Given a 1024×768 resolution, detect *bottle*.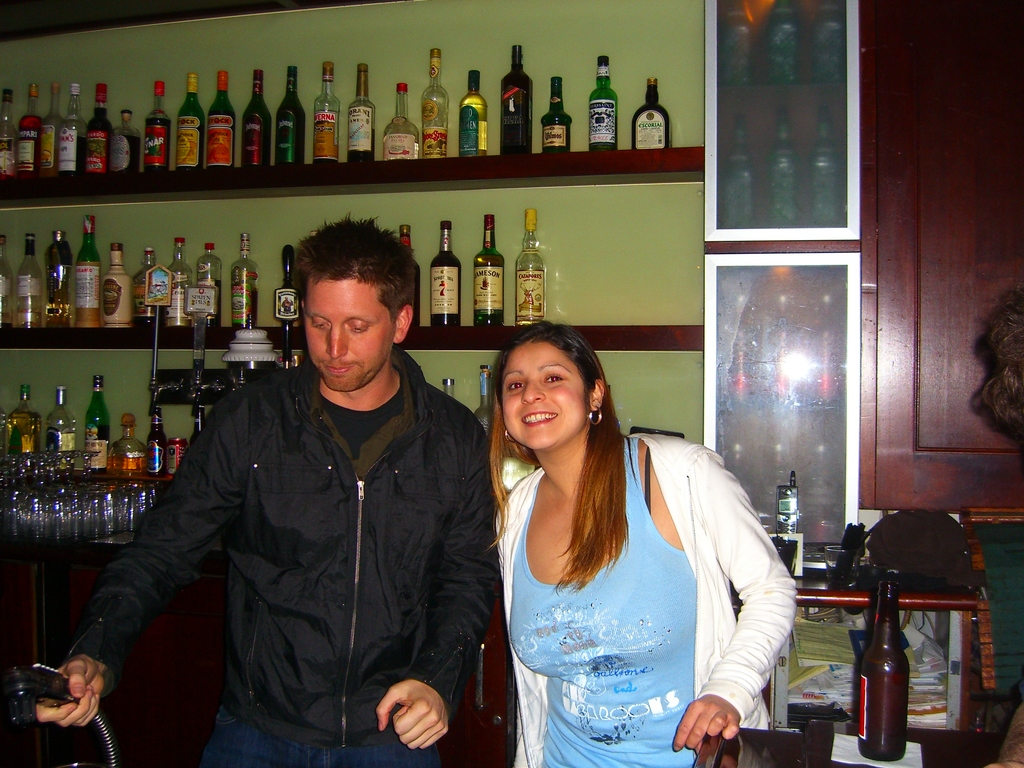
locate(474, 365, 494, 429).
